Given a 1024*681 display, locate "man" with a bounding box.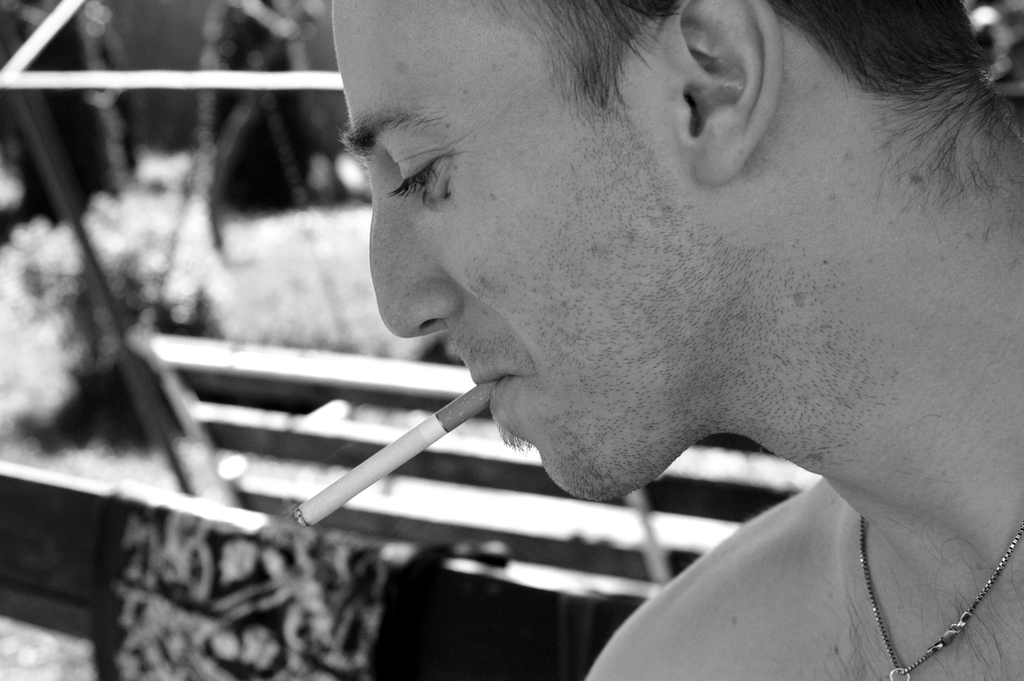
Located: x1=331 y1=0 x2=1023 y2=680.
